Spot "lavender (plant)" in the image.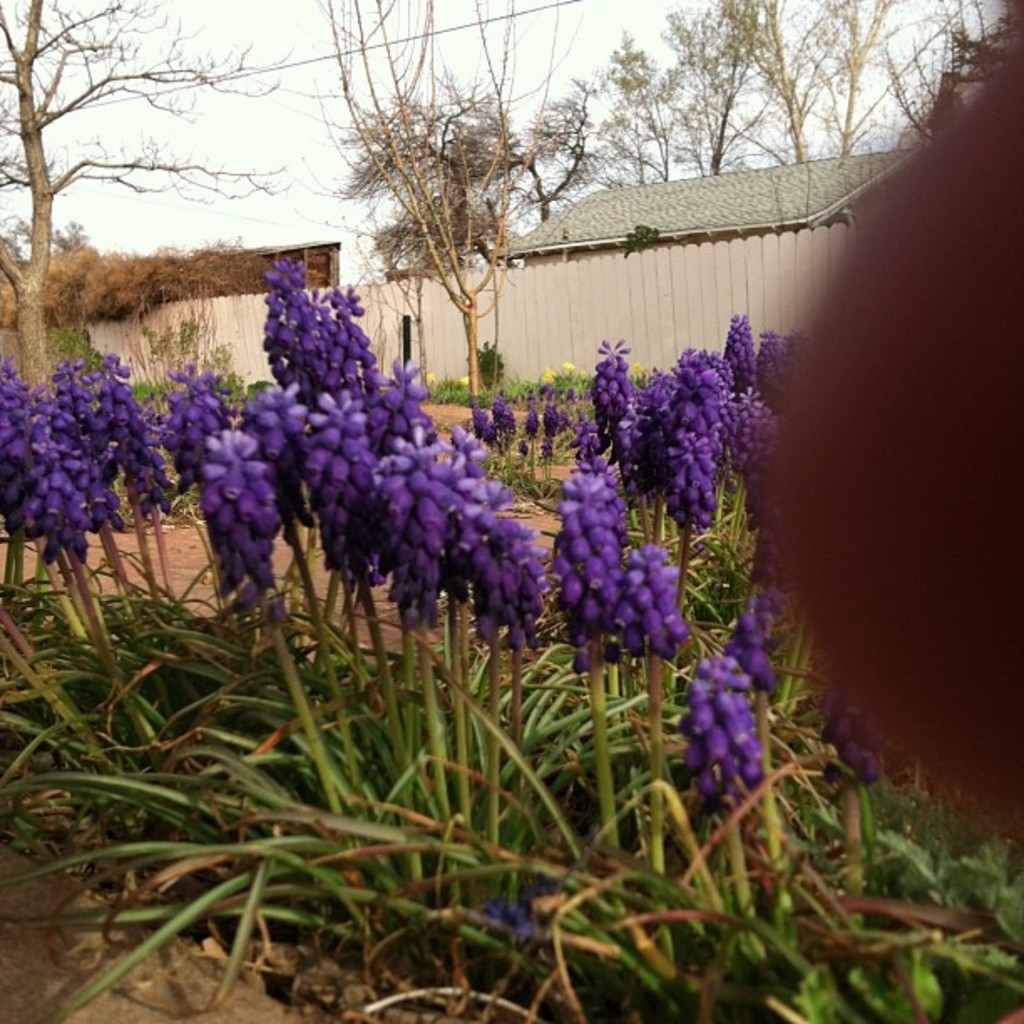
"lavender (plant)" found at bbox=[730, 395, 763, 504].
